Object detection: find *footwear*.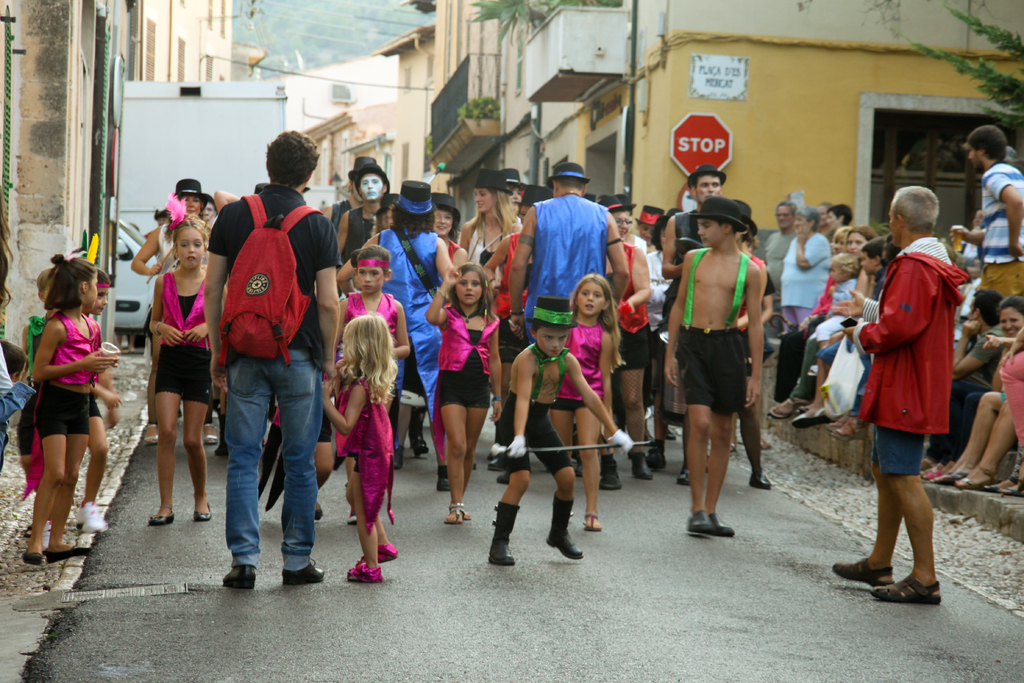
left=283, top=559, right=326, bottom=588.
